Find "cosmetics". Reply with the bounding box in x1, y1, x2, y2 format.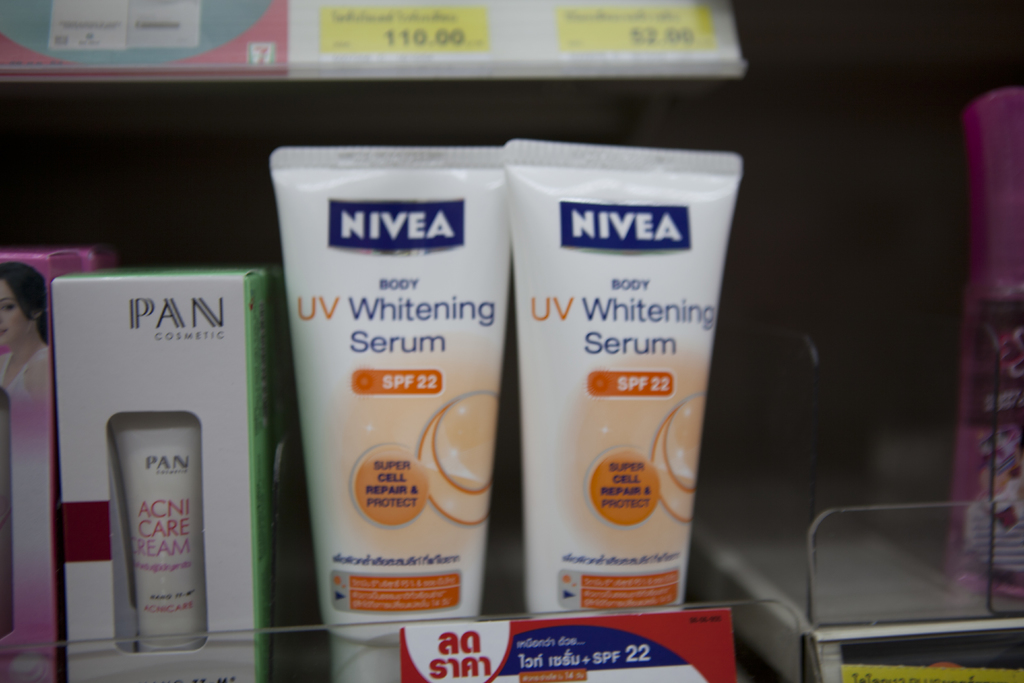
940, 90, 1023, 602.
